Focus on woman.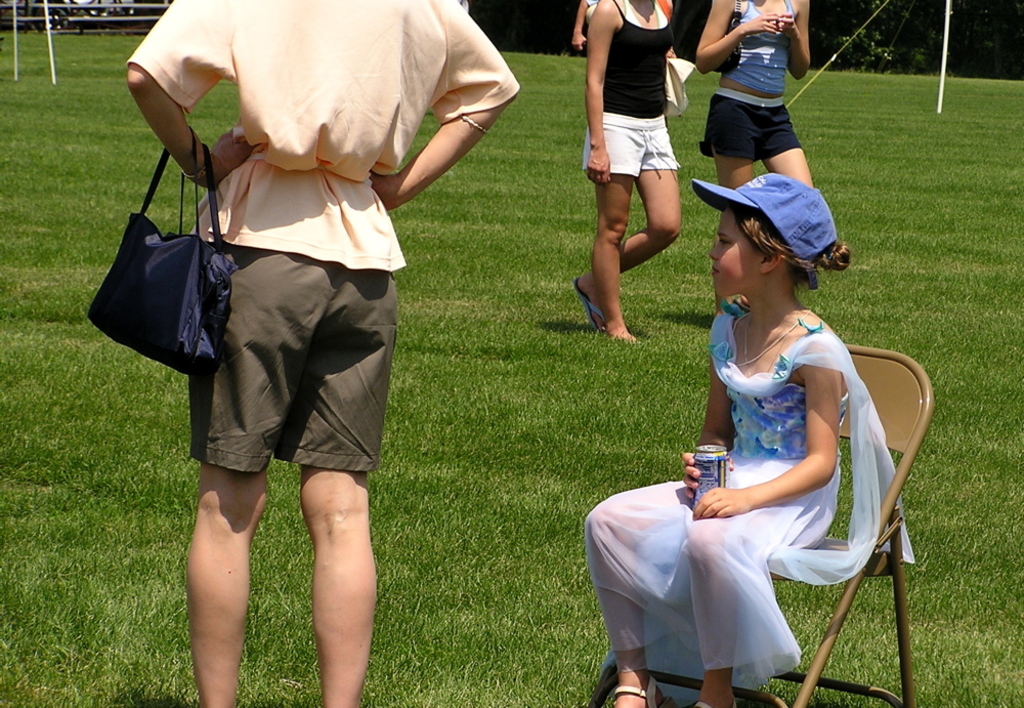
Focused at x1=570, y1=0, x2=678, y2=339.
